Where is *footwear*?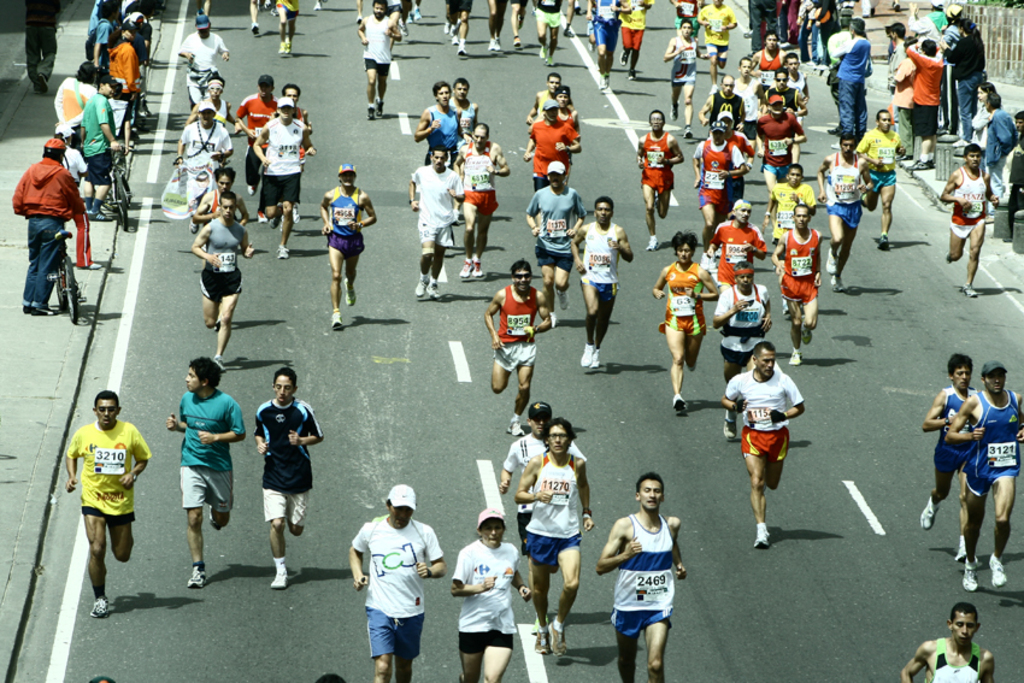
588:41:595:48.
